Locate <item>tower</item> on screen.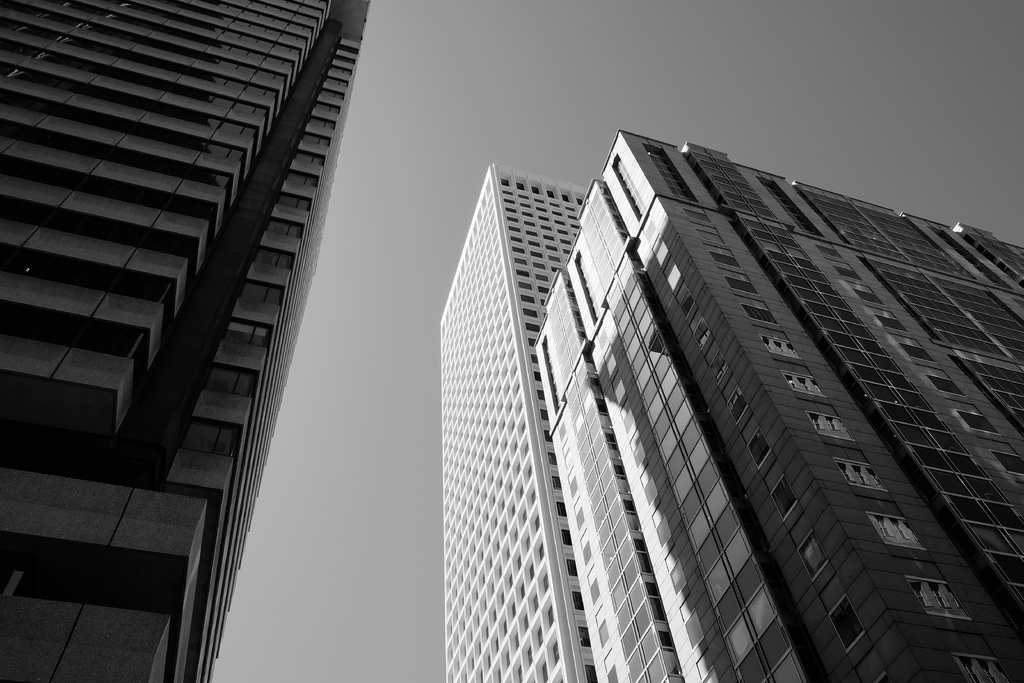
On screen at (x1=424, y1=150, x2=1023, y2=678).
